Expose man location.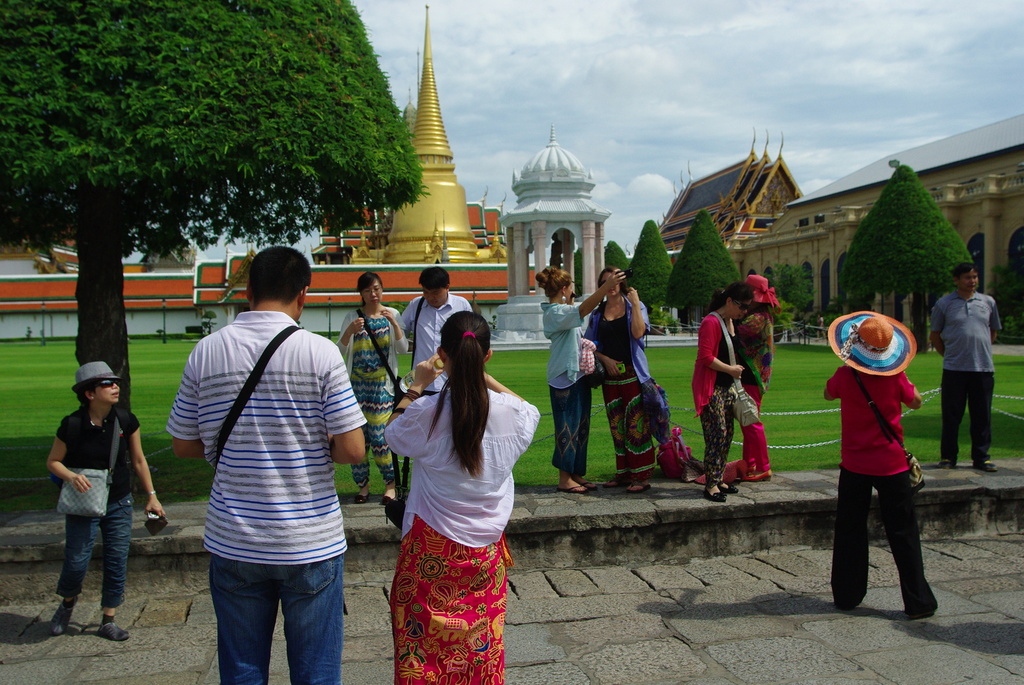
Exposed at 170 241 360 683.
